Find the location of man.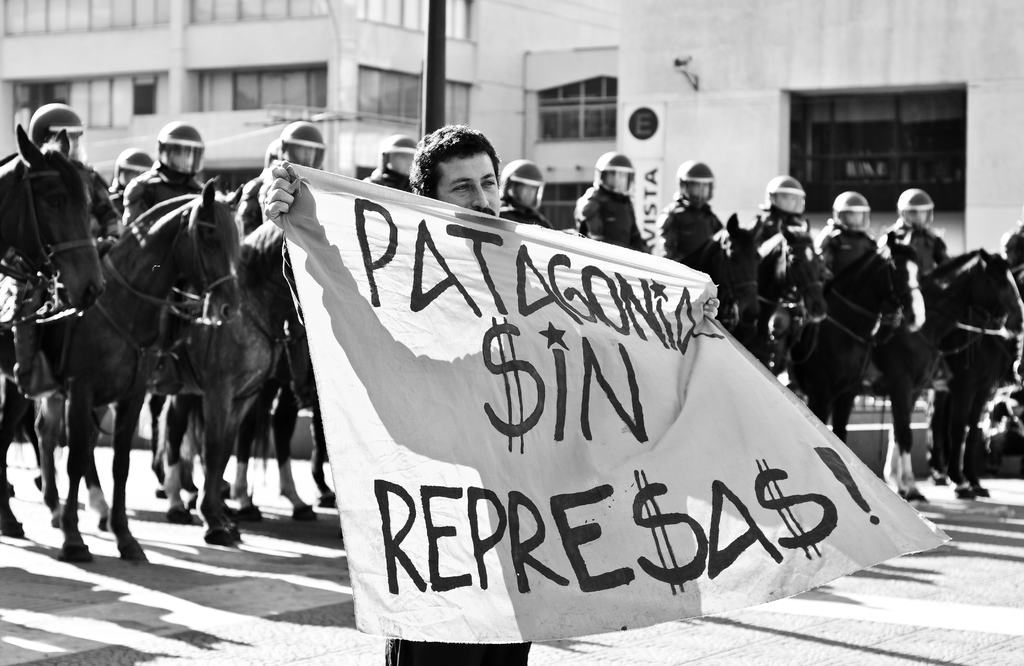
Location: 109/148/163/191.
